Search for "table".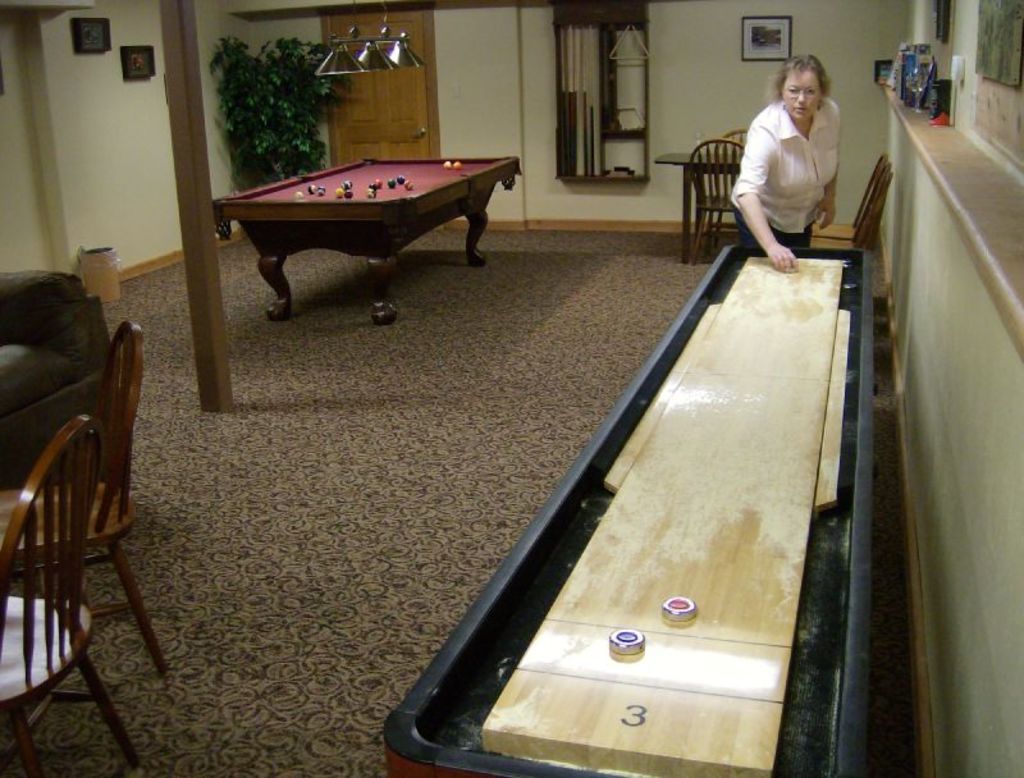
Found at (653, 146, 745, 262).
